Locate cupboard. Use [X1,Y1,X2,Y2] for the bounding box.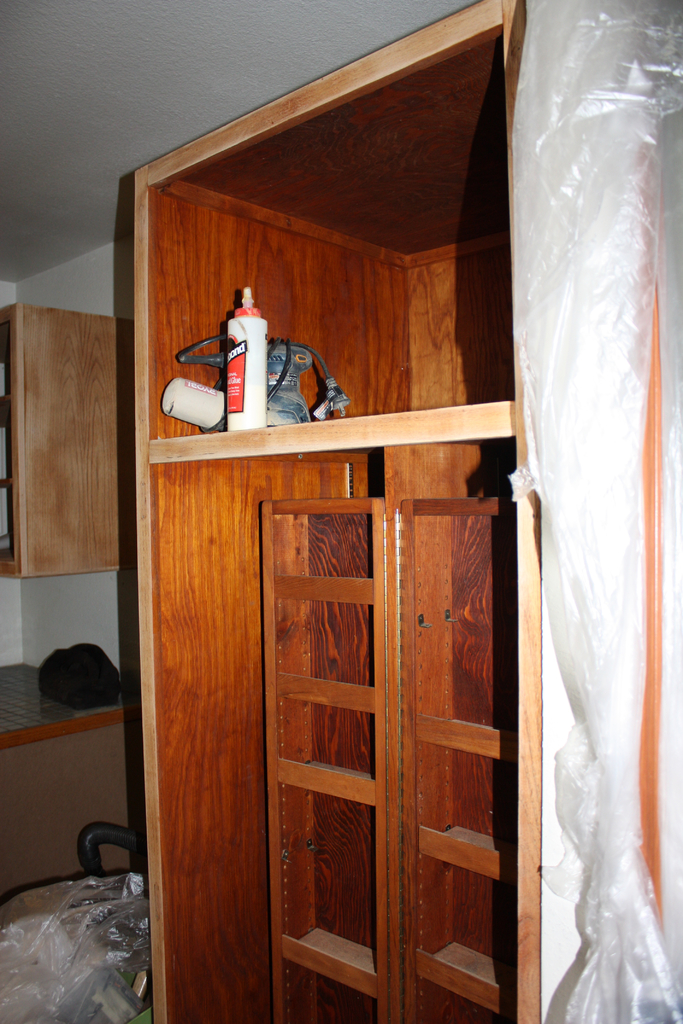
[0,295,145,580].
